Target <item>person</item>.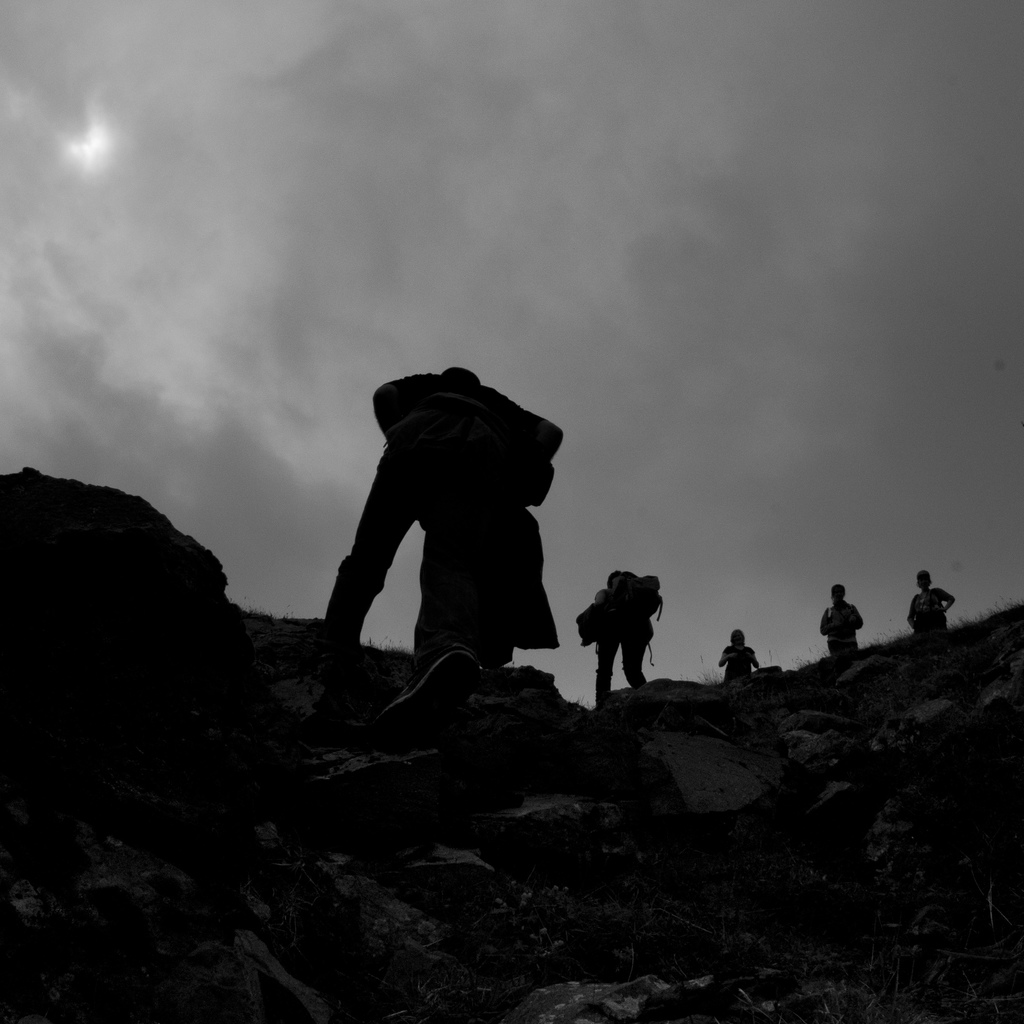
Target region: [left=711, top=622, right=767, bottom=687].
